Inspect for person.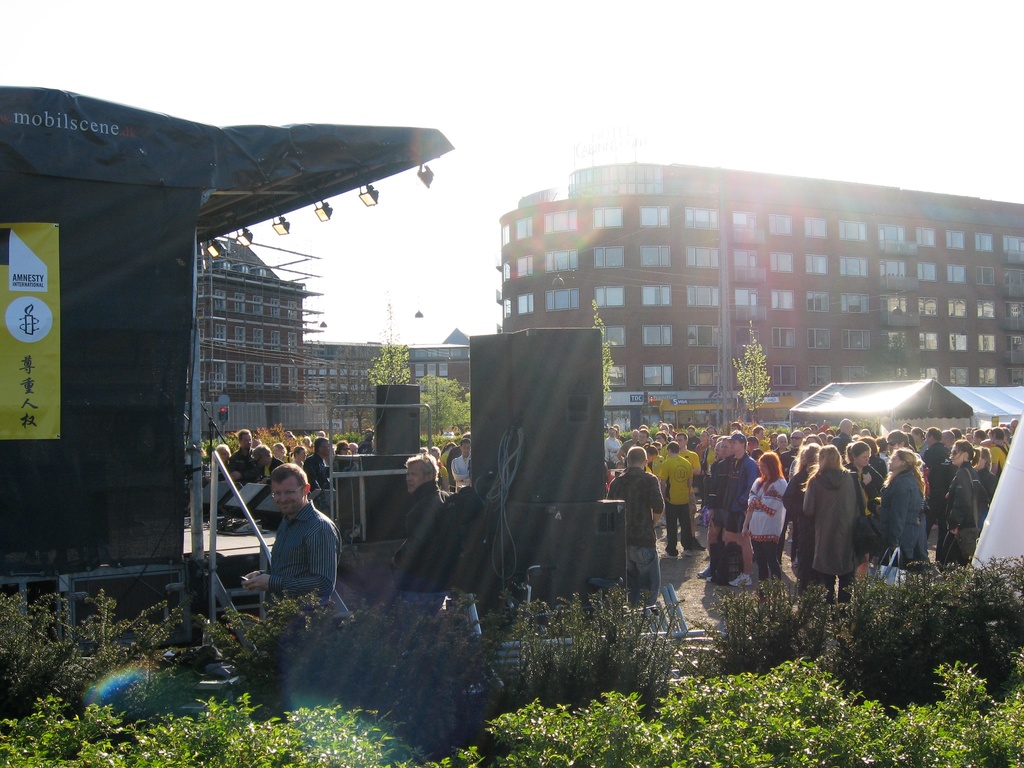
Inspection: l=431, t=441, r=447, b=479.
